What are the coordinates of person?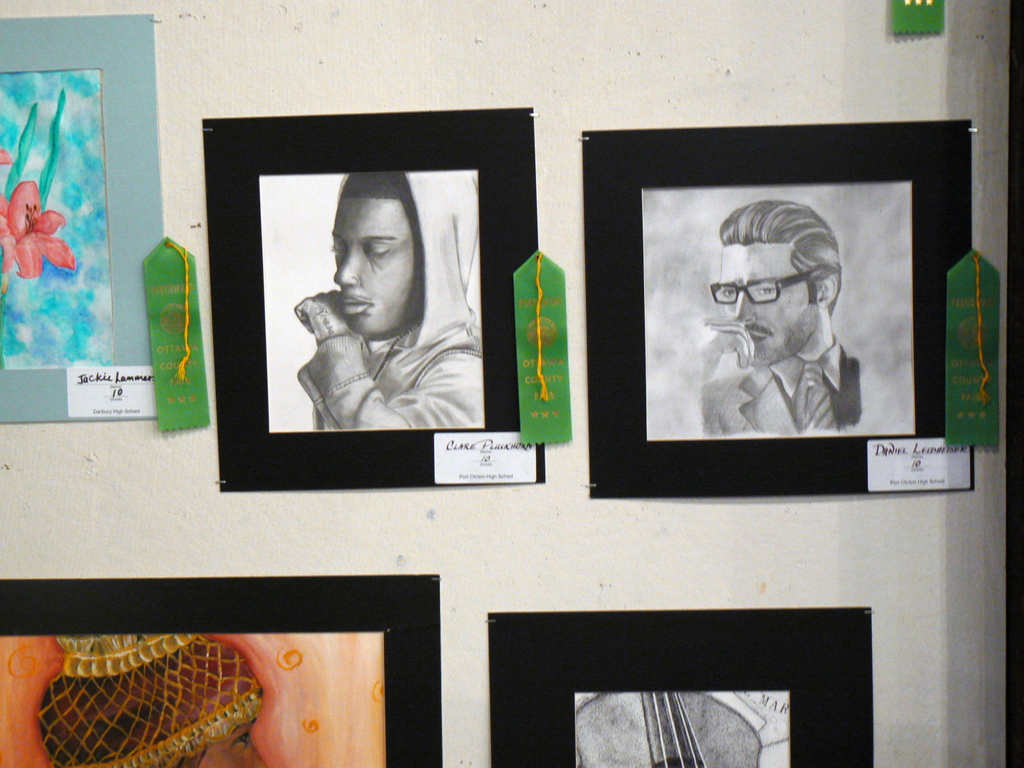
crop(281, 171, 458, 440).
